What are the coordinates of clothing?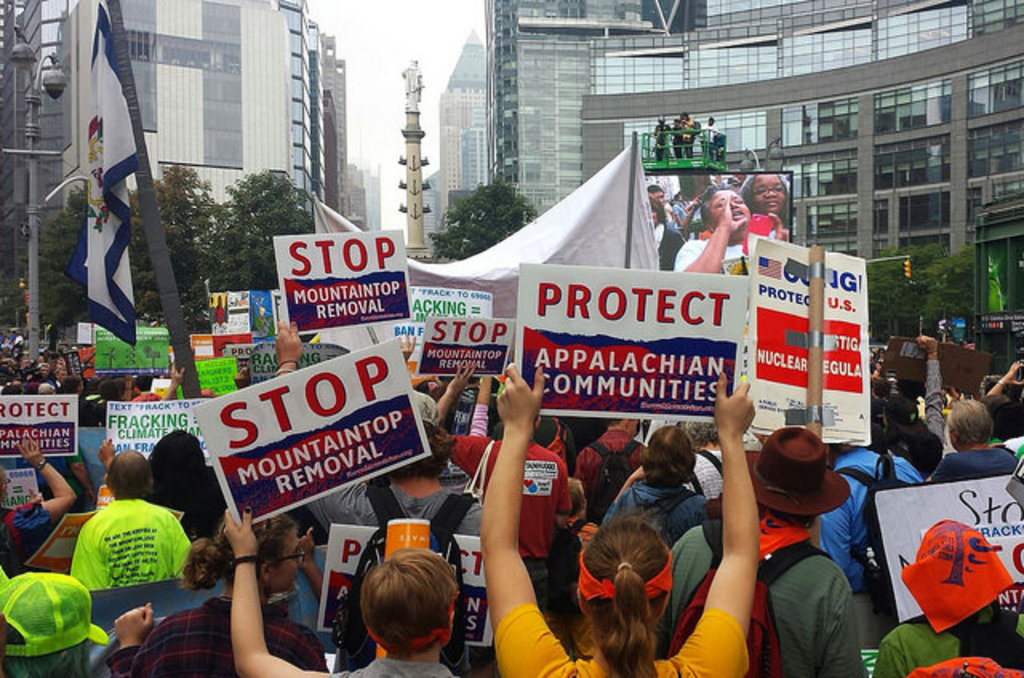
x1=926, y1=445, x2=1014, y2=485.
